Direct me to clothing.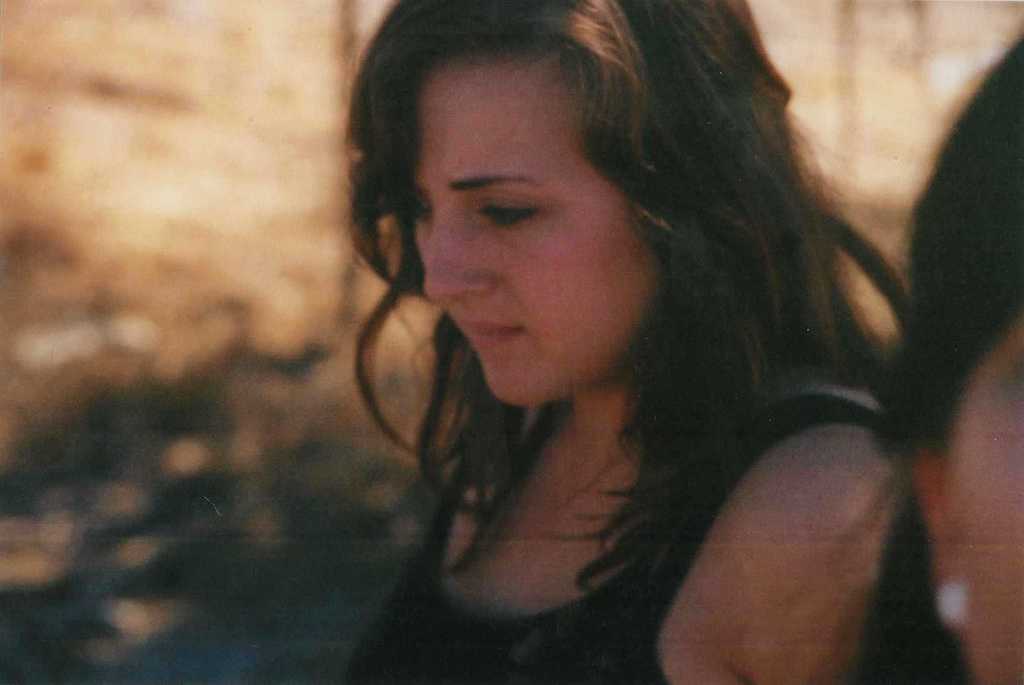
Direction: rect(346, 395, 893, 684).
